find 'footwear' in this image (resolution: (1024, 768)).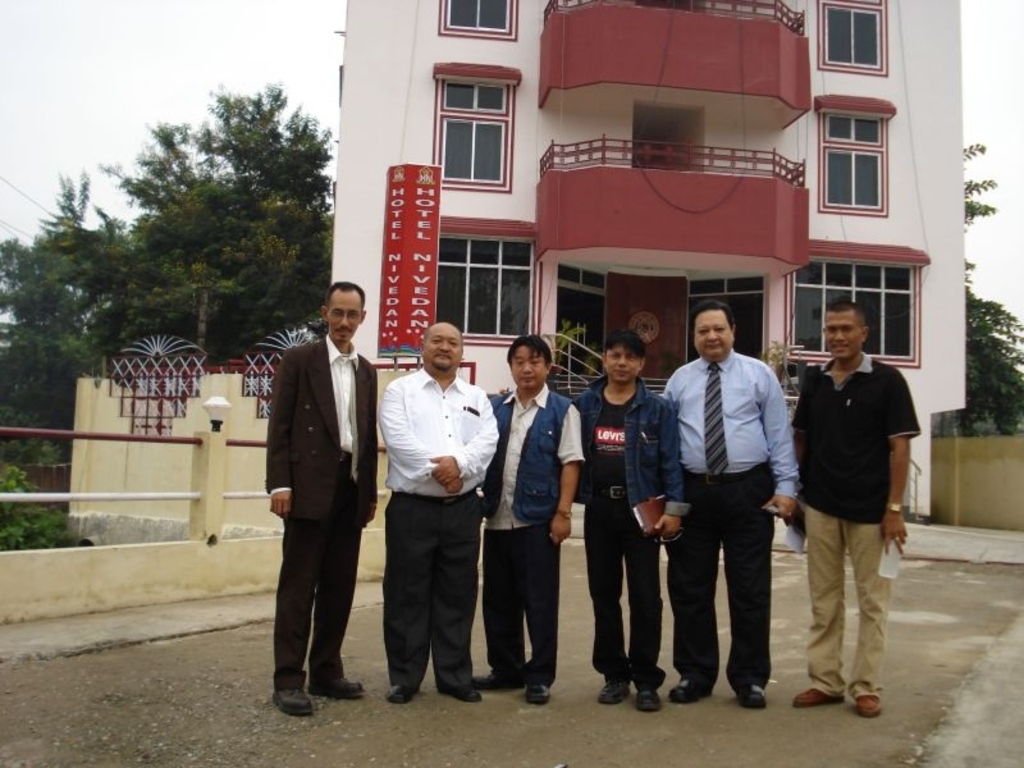
bbox=(736, 684, 772, 704).
